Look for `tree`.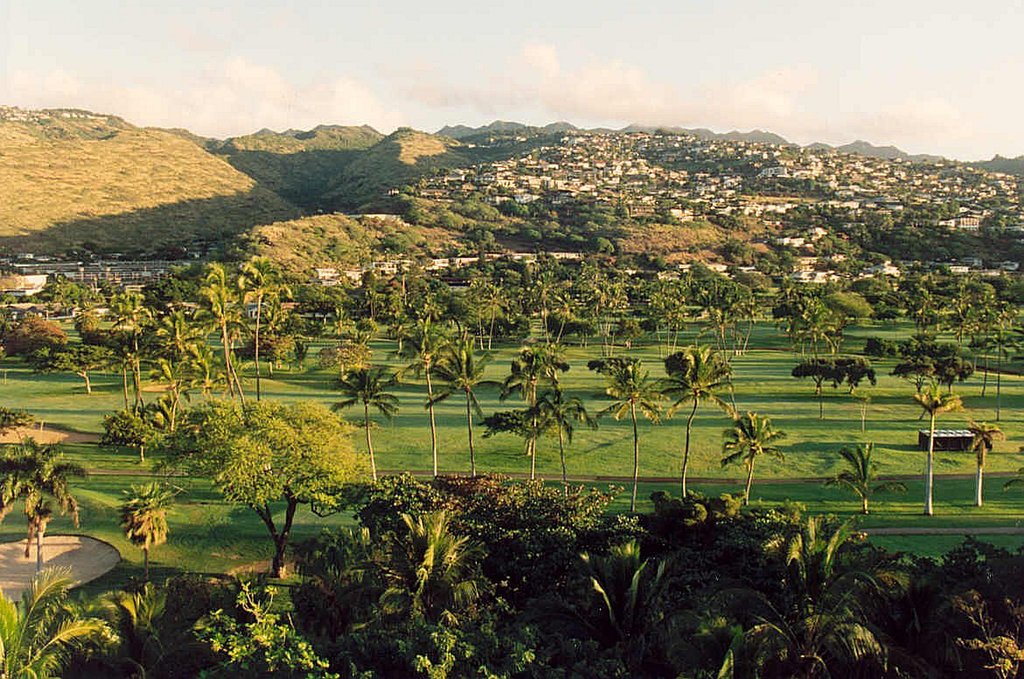
Found: region(792, 355, 846, 419).
